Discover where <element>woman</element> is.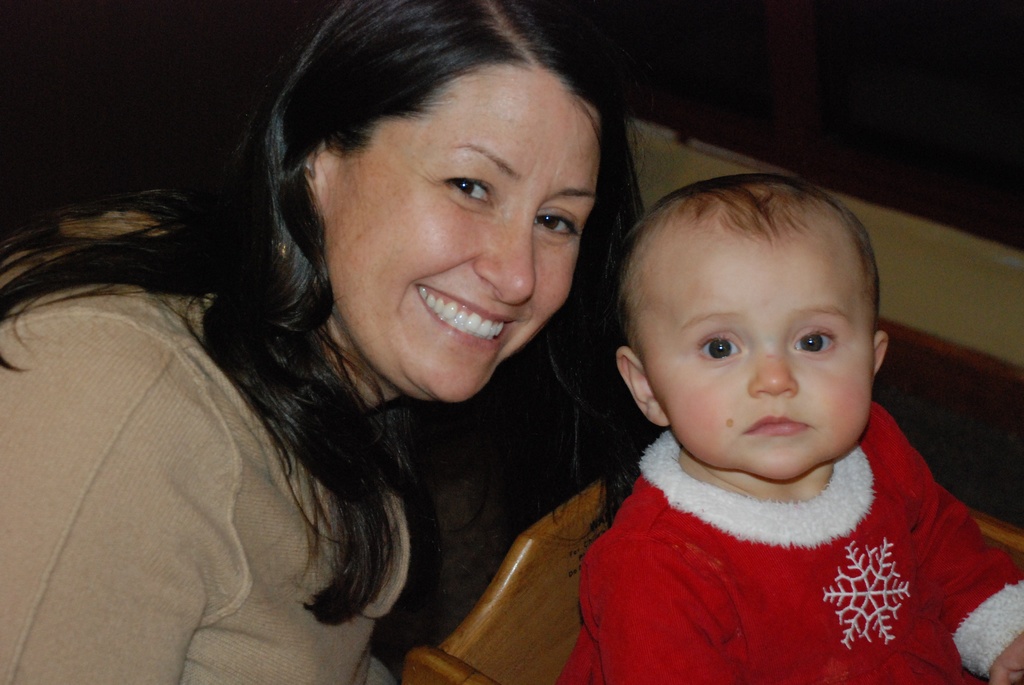
Discovered at 0/0/649/684.
